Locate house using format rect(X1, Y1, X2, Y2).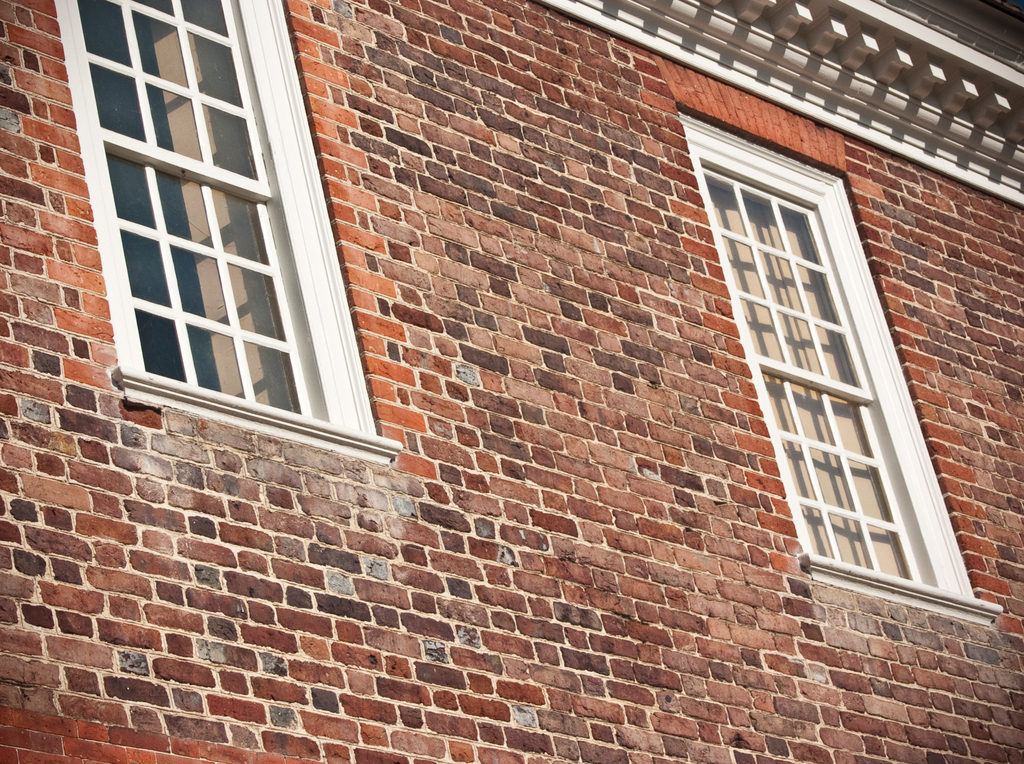
rect(12, 12, 1023, 757).
